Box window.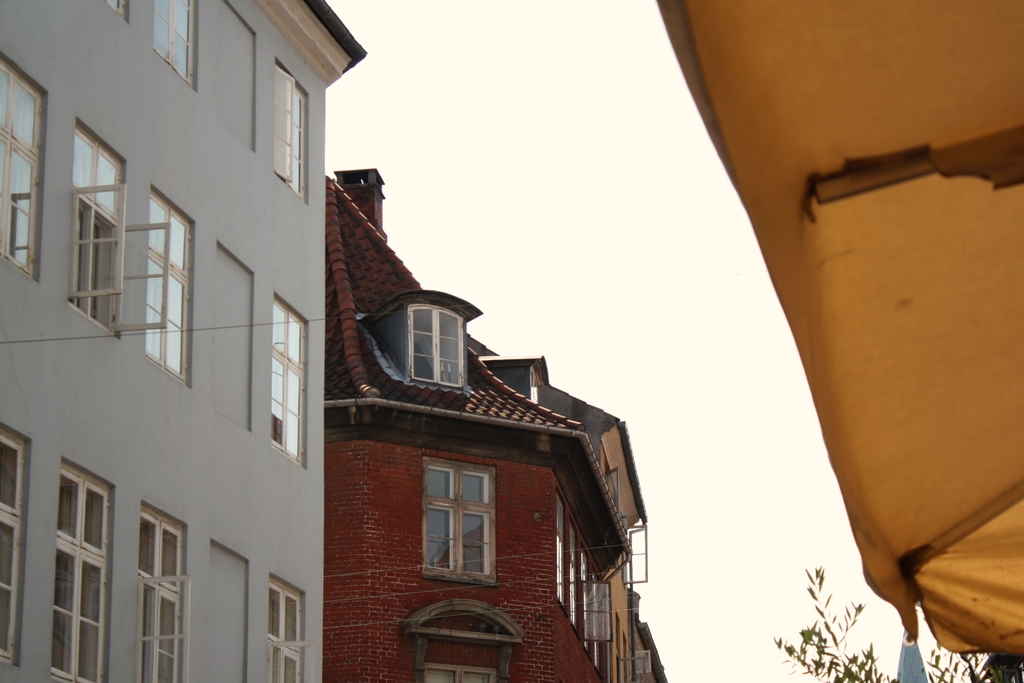
left=271, top=289, right=312, bottom=464.
